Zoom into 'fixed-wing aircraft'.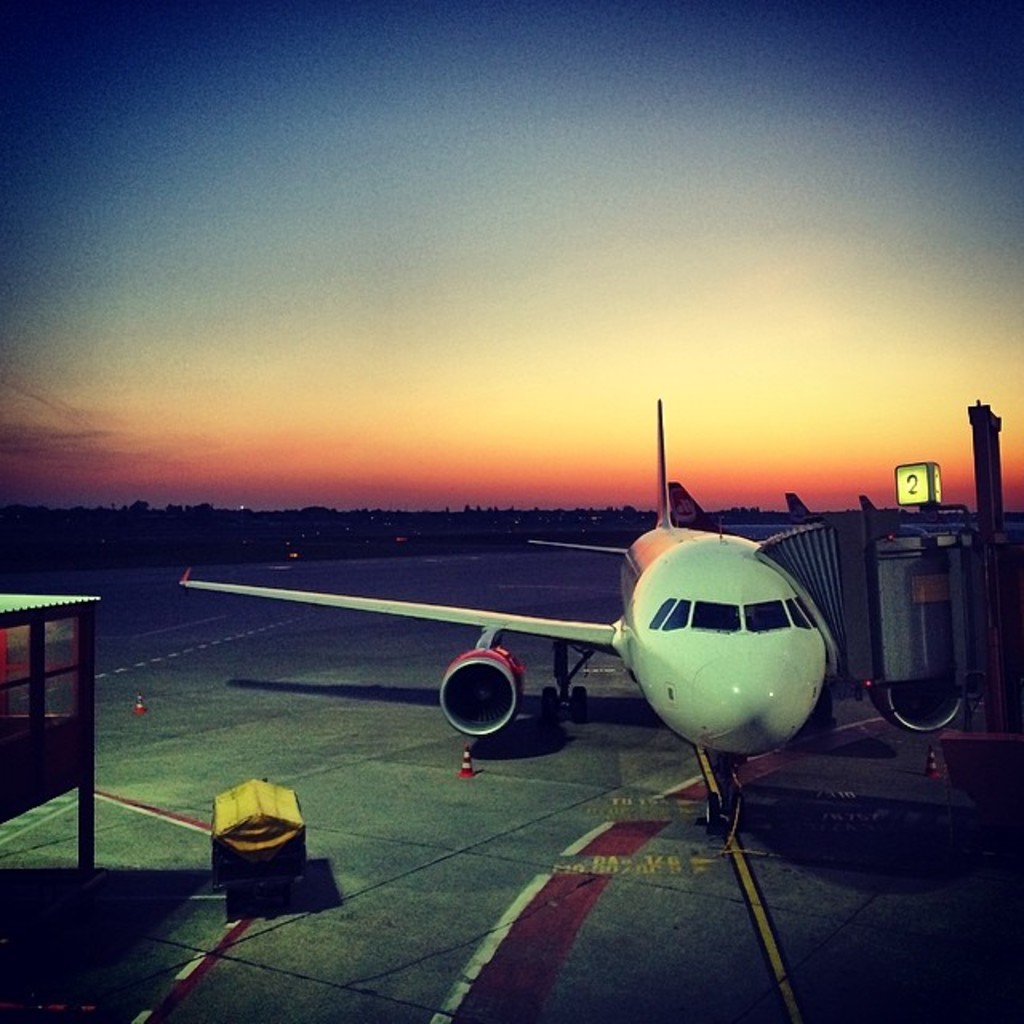
Zoom target: detection(786, 491, 818, 517).
